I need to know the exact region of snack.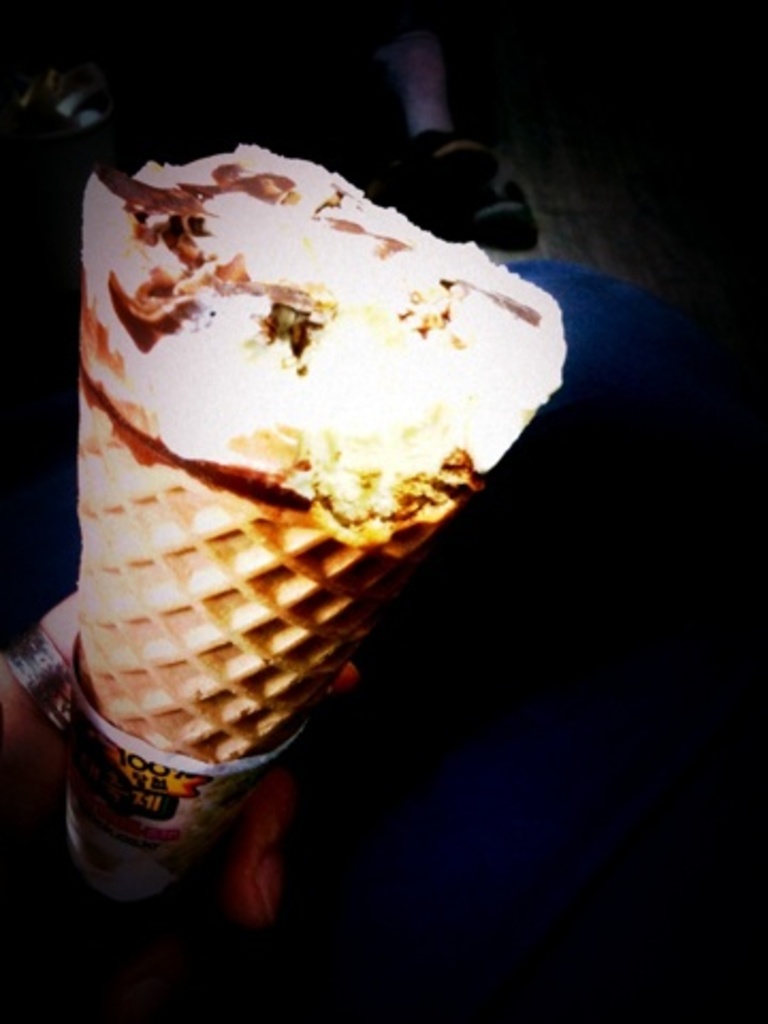
Region: <region>73, 149, 546, 815</region>.
